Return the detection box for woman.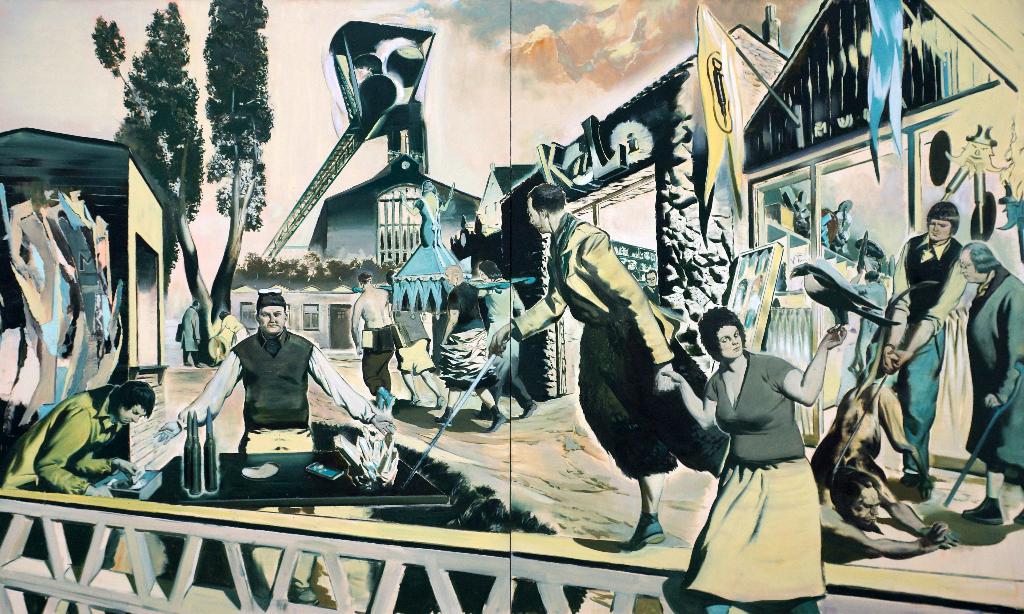
(x1=433, y1=266, x2=514, y2=433).
